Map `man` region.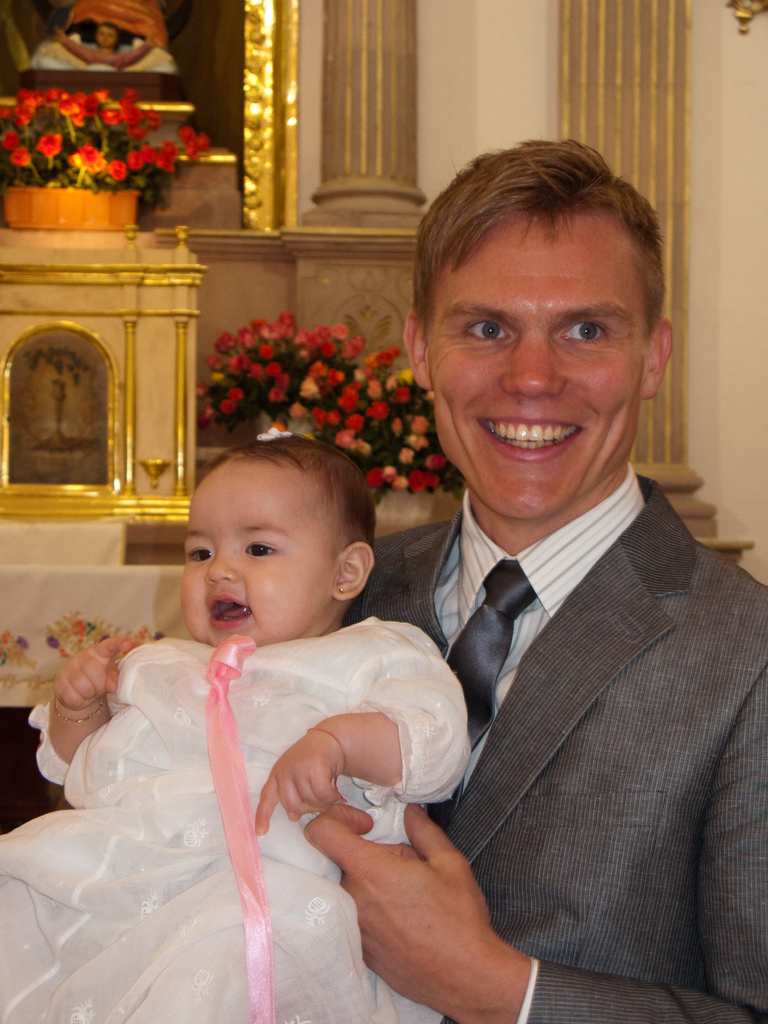
Mapped to select_region(330, 150, 764, 1006).
